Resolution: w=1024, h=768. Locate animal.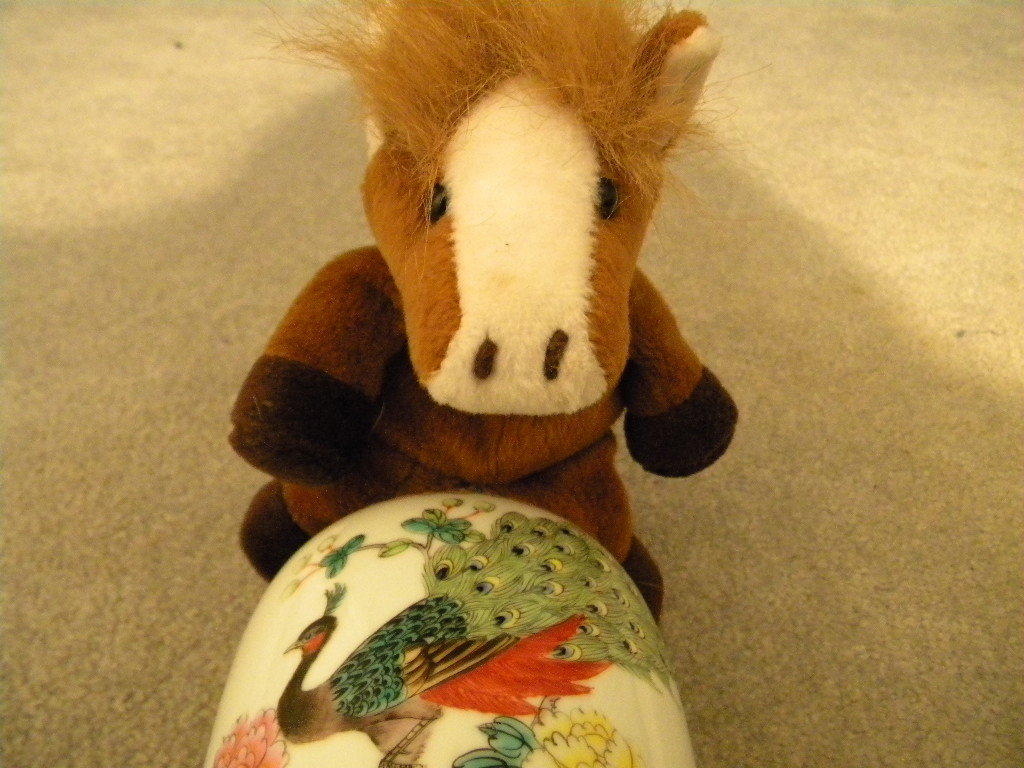
(275, 515, 672, 767).
